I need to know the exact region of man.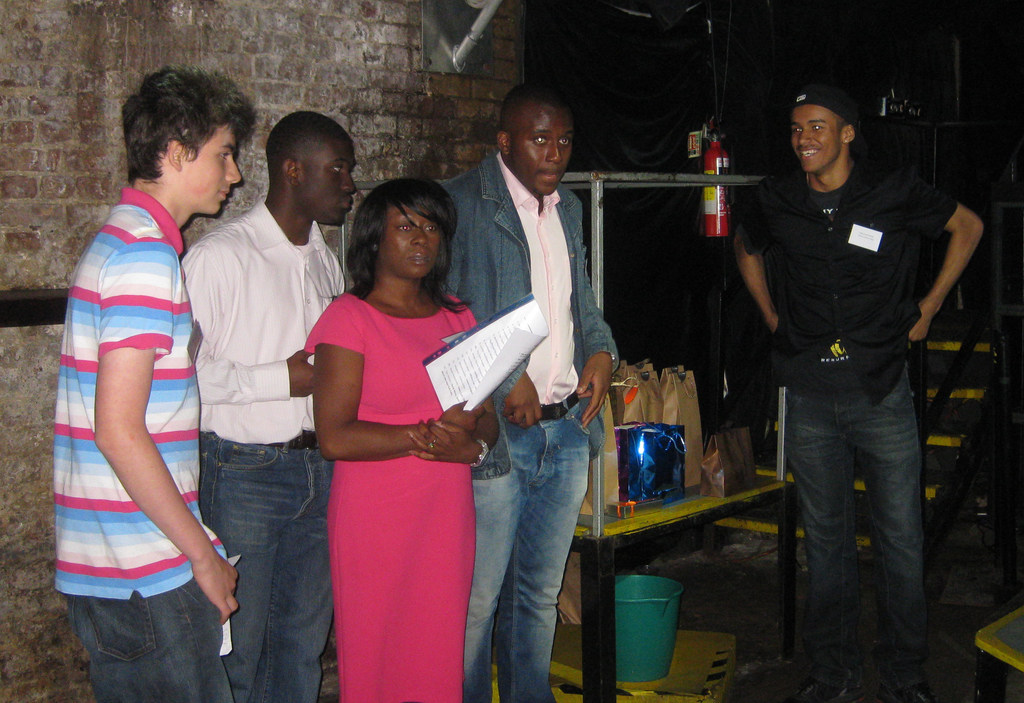
Region: detection(50, 70, 252, 702).
